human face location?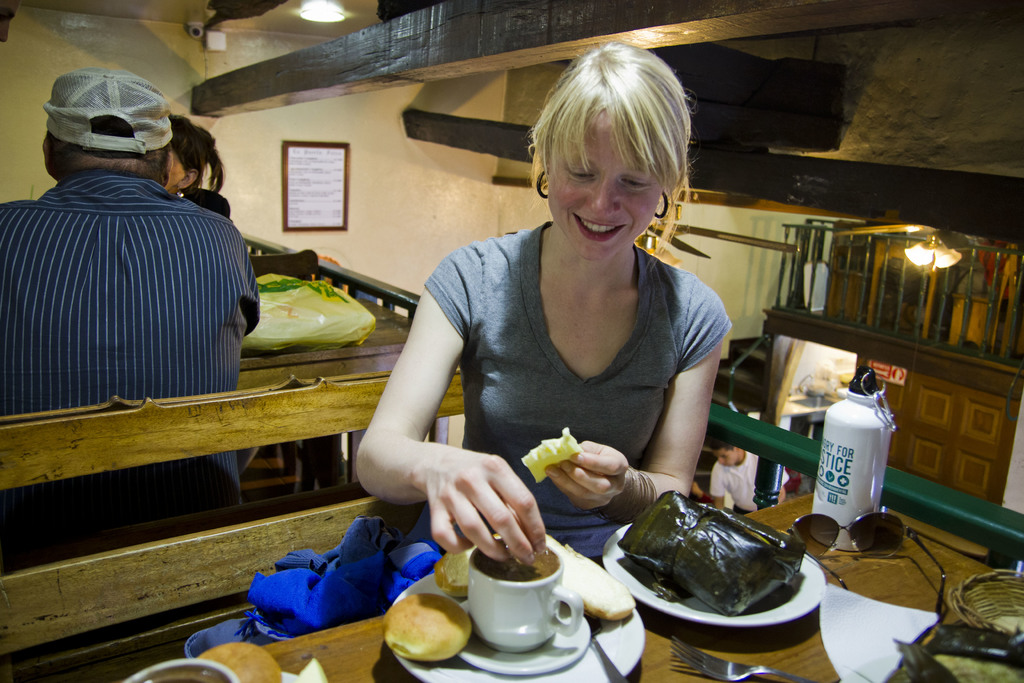
(543, 108, 669, 264)
